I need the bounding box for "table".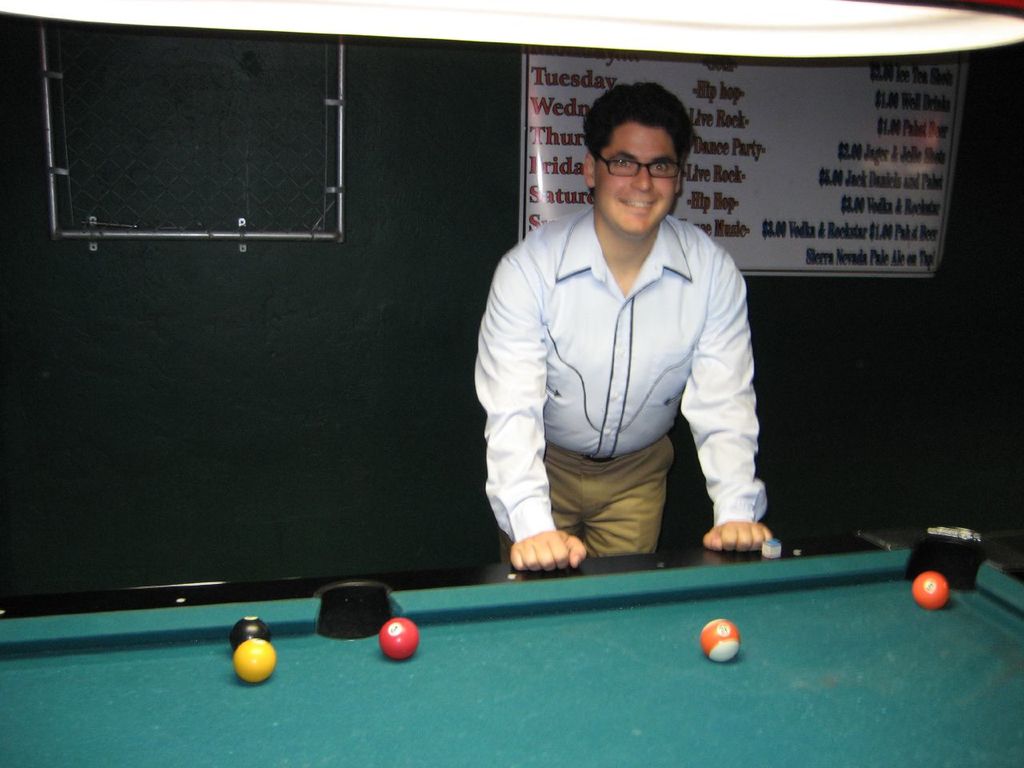
Here it is: (53,546,1023,767).
